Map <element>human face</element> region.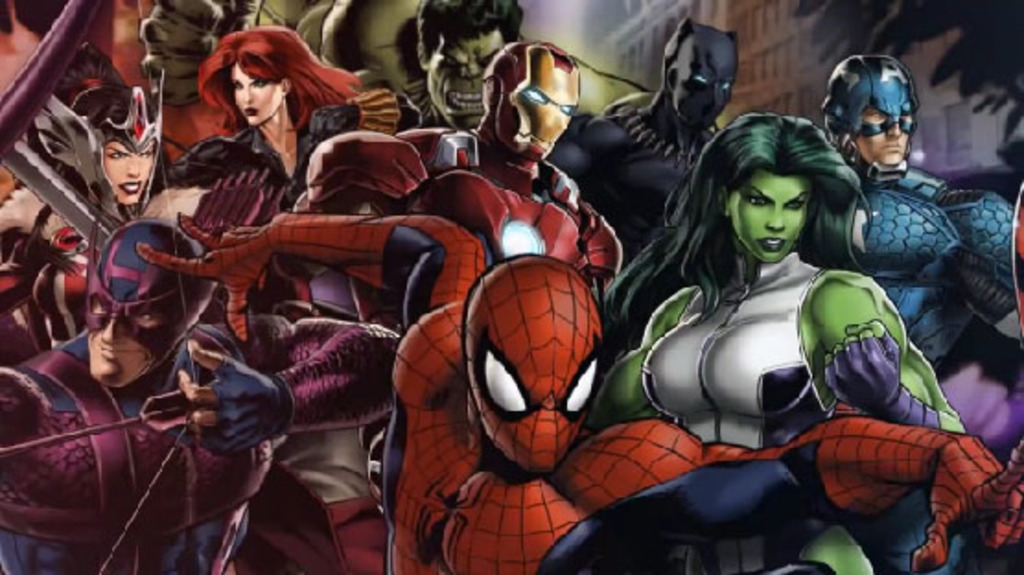
Mapped to 99/138/155/205.
